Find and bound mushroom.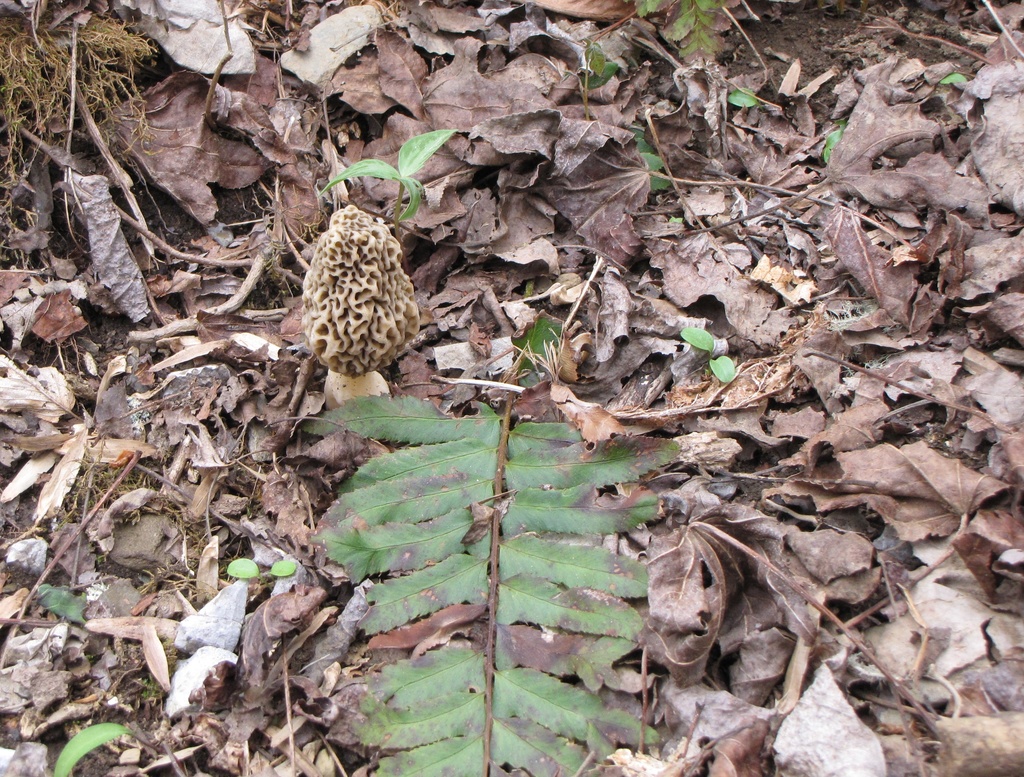
Bound: (297,205,419,408).
